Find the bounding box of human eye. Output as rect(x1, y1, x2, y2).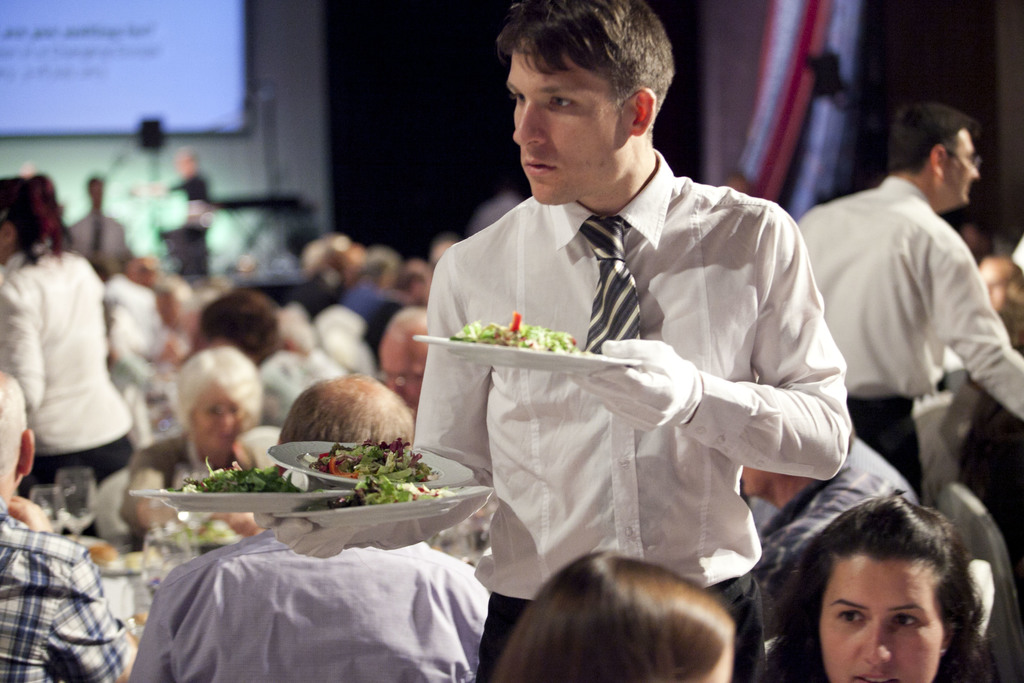
rect(893, 612, 924, 630).
